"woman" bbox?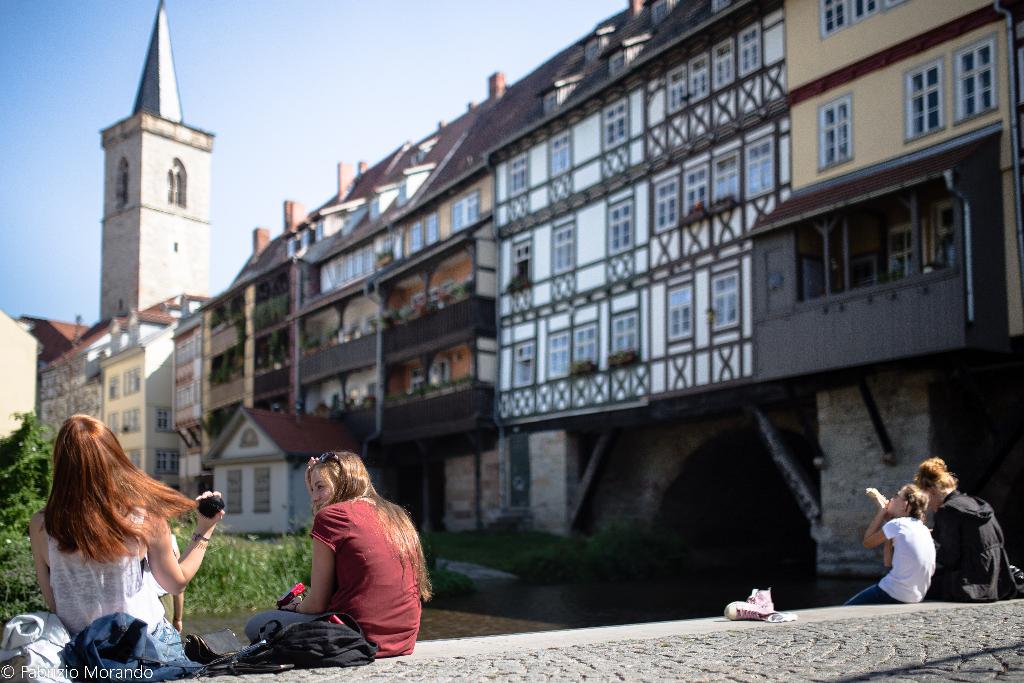
box=[239, 448, 431, 656]
